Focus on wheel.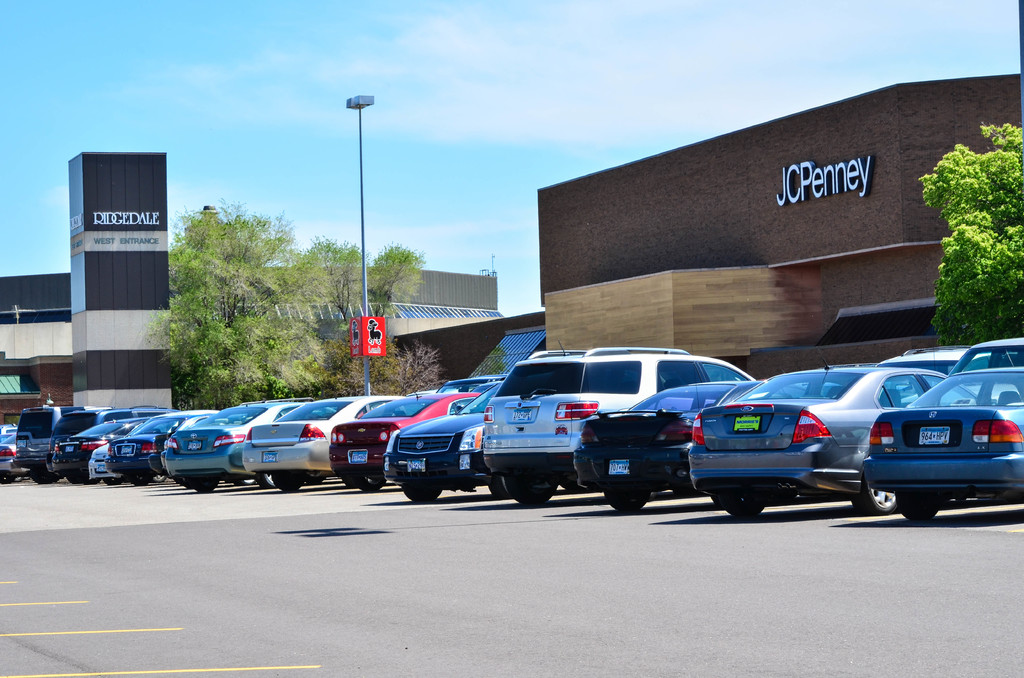
Focused at {"left": 102, "top": 480, "right": 120, "bottom": 485}.
